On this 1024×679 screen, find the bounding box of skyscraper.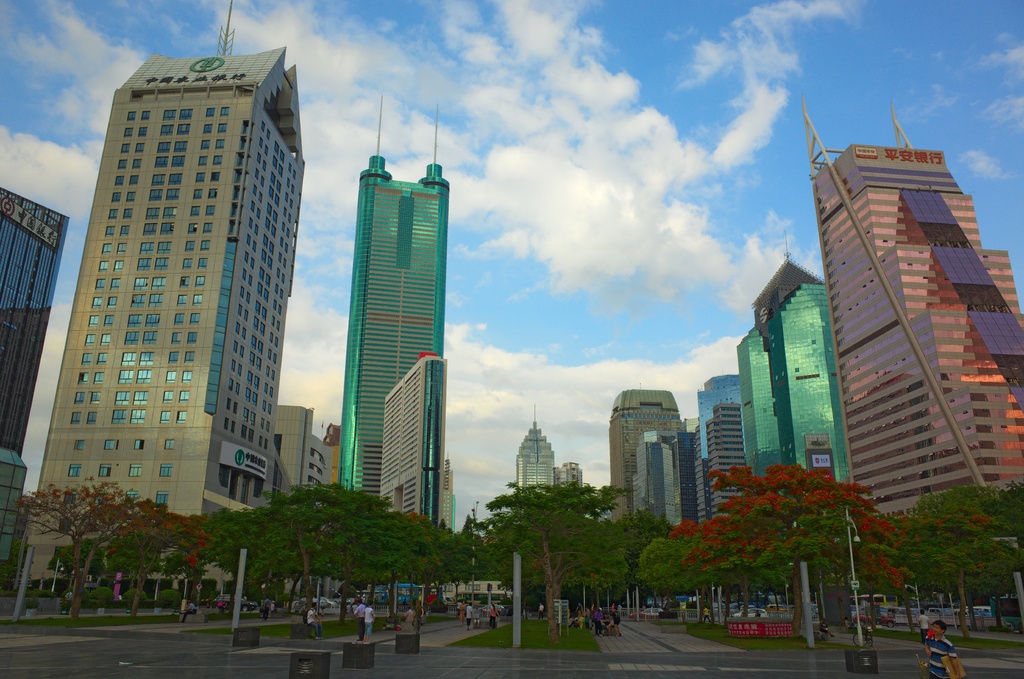
Bounding box: <bbox>28, 42, 314, 601</bbox>.
